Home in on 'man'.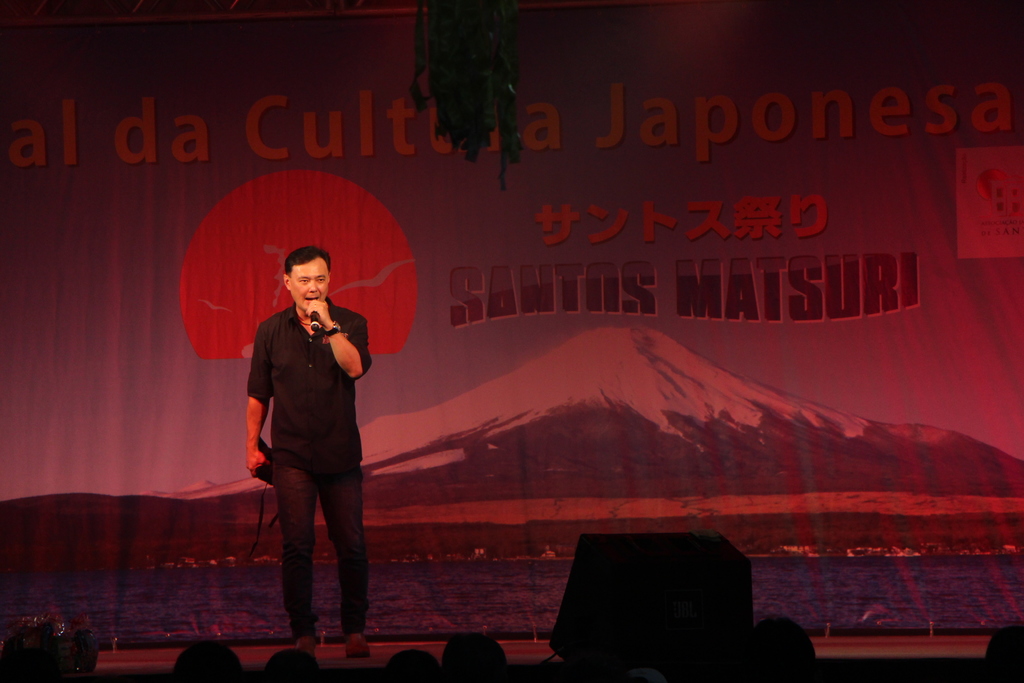
Homed in at 243/244/379/662.
